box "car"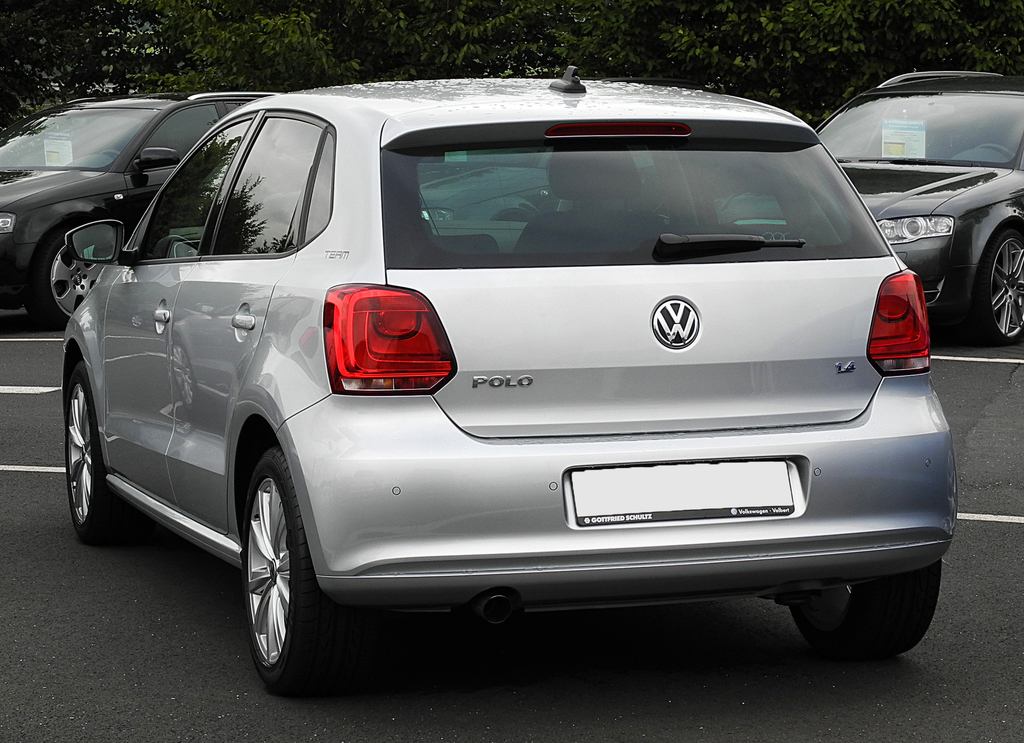
crop(717, 70, 1023, 341)
